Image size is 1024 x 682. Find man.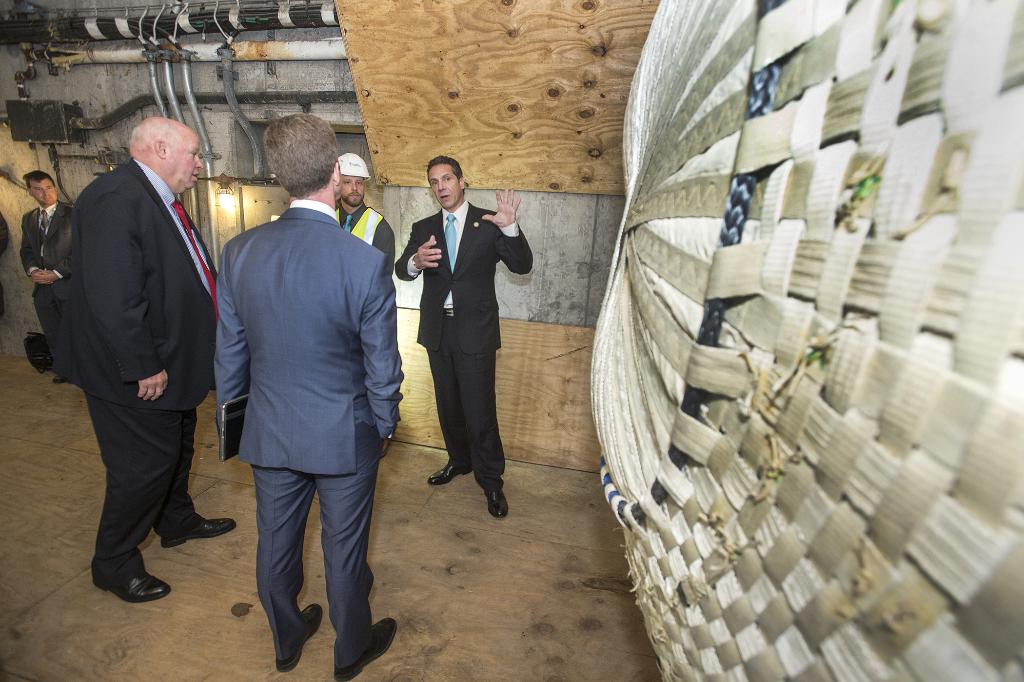
crop(51, 115, 237, 603).
